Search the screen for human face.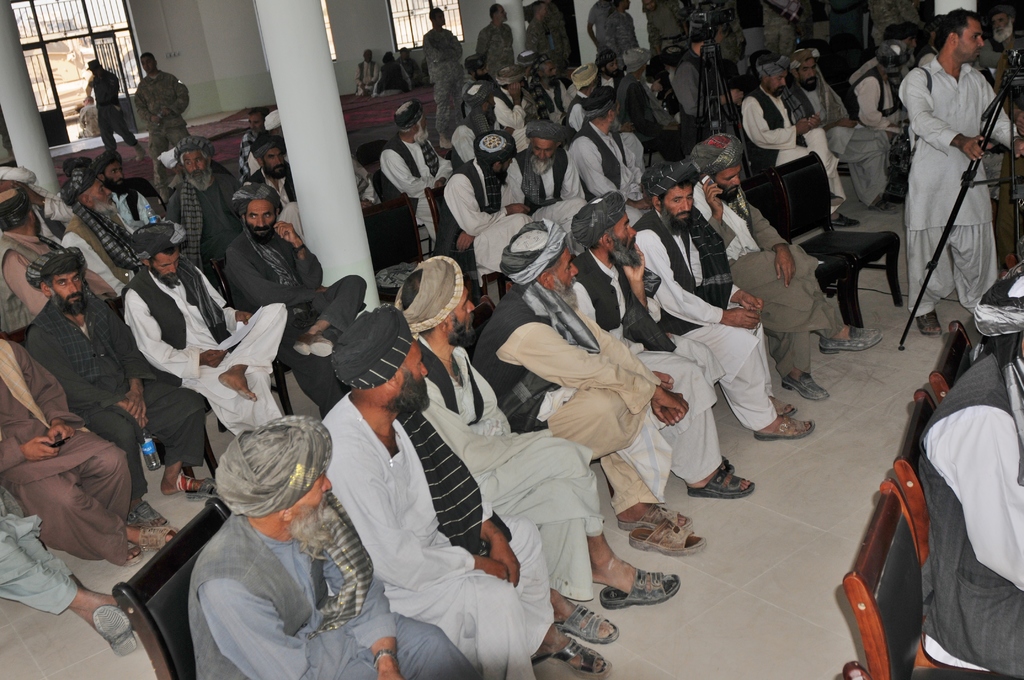
Found at BBox(618, 209, 640, 252).
